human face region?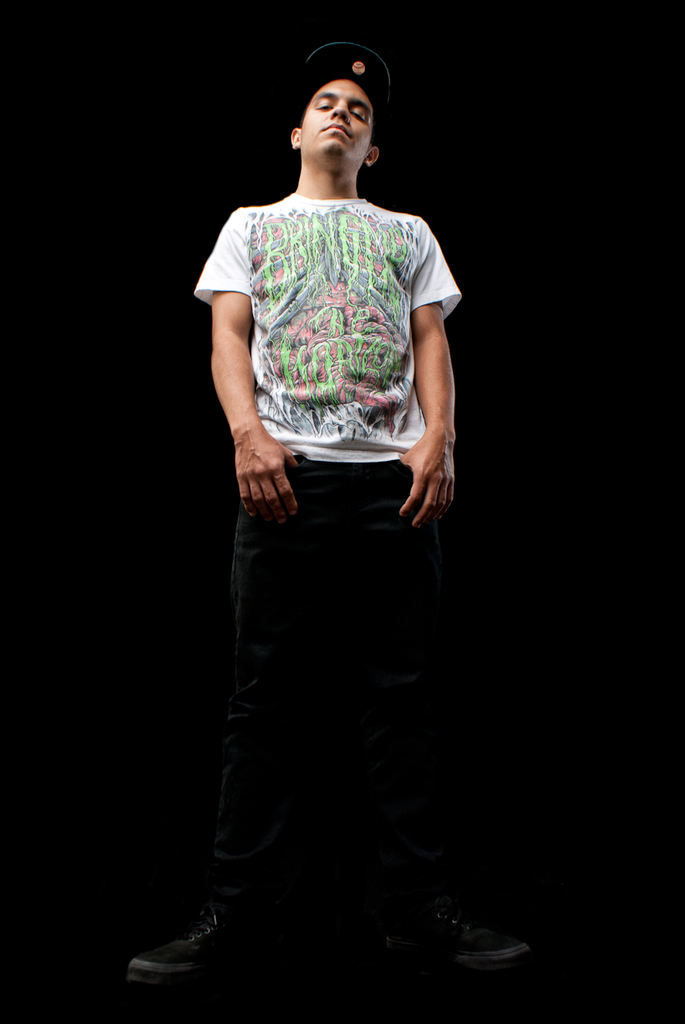
[294, 76, 372, 185]
